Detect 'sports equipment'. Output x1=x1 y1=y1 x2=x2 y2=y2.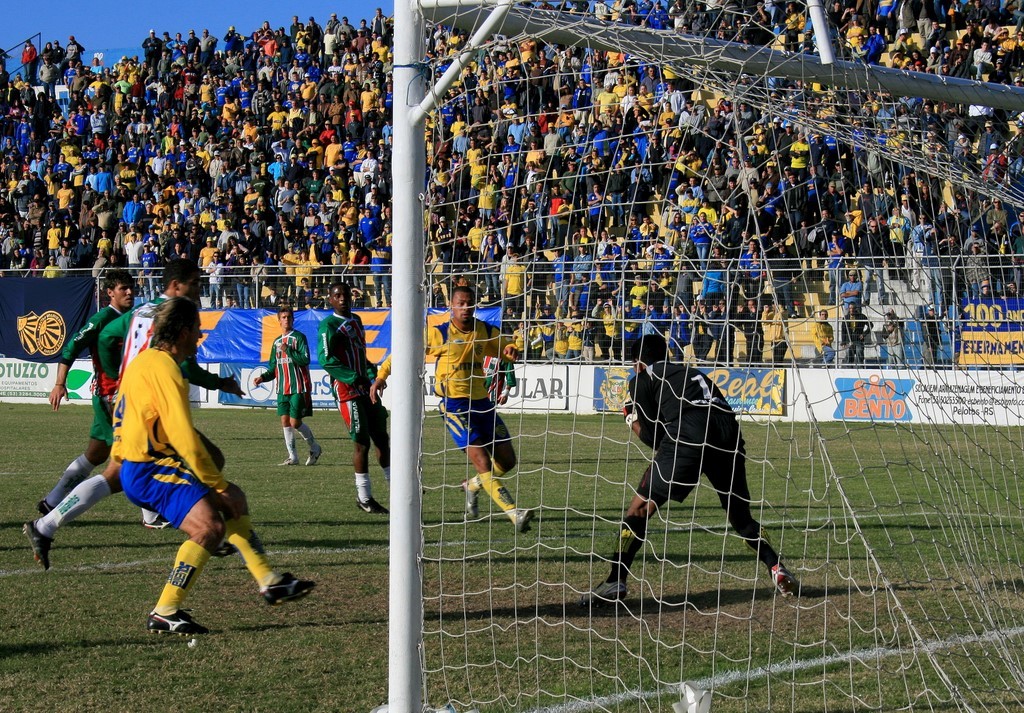
x1=145 y1=608 x2=210 y2=641.
